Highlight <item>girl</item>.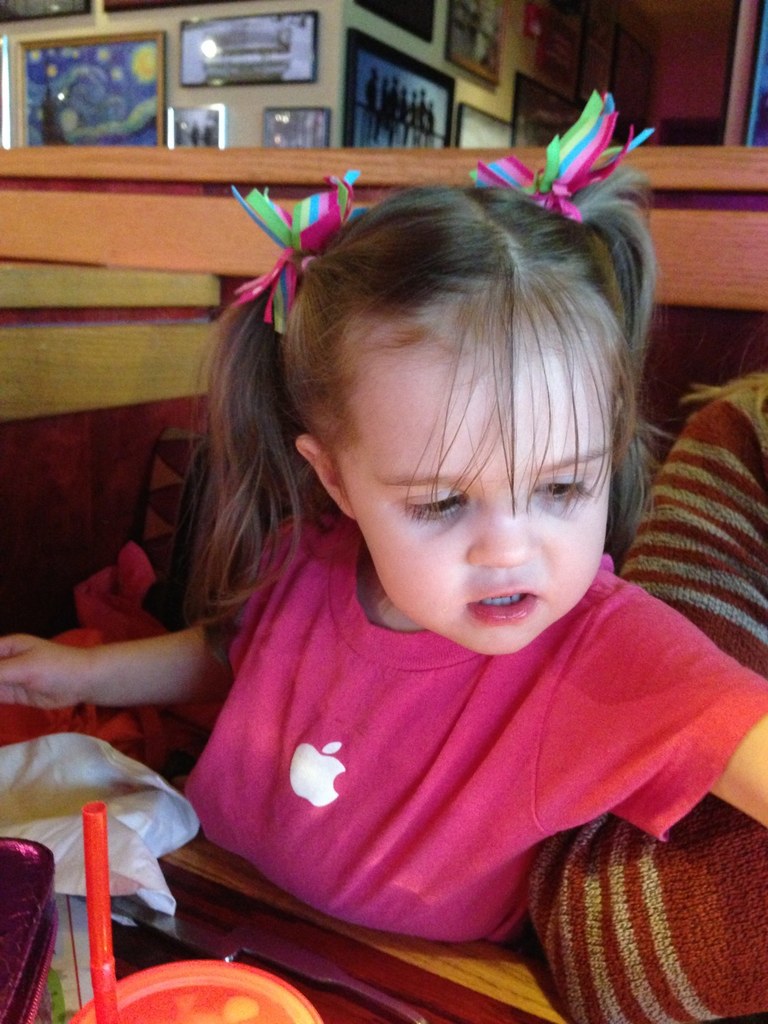
Highlighted region: (0,81,767,954).
